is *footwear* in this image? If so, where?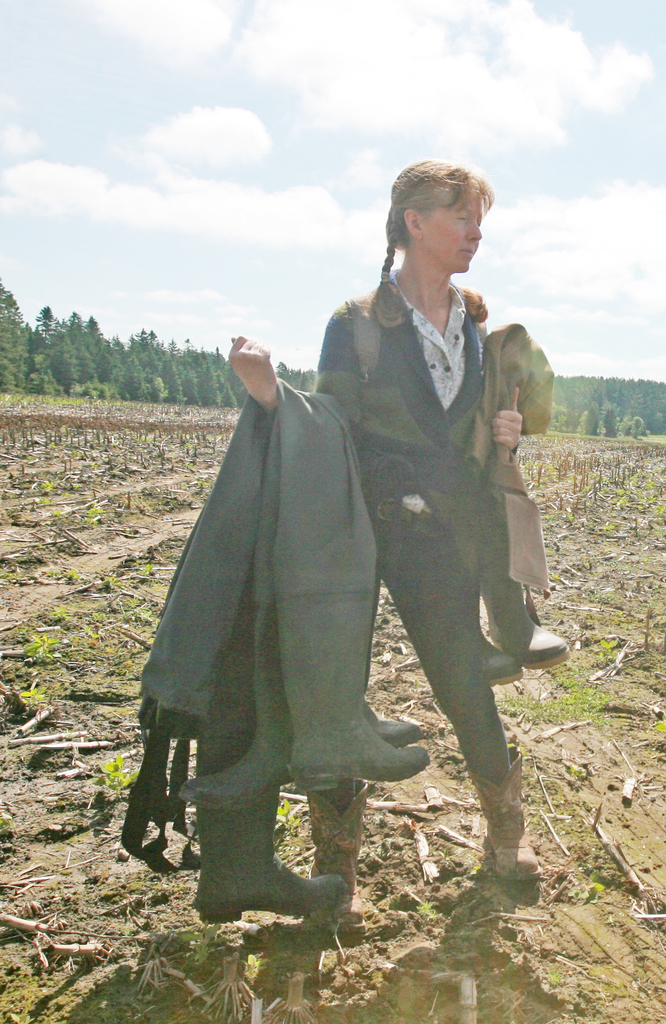
Yes, at select_region(304, 790, 368, 938).
